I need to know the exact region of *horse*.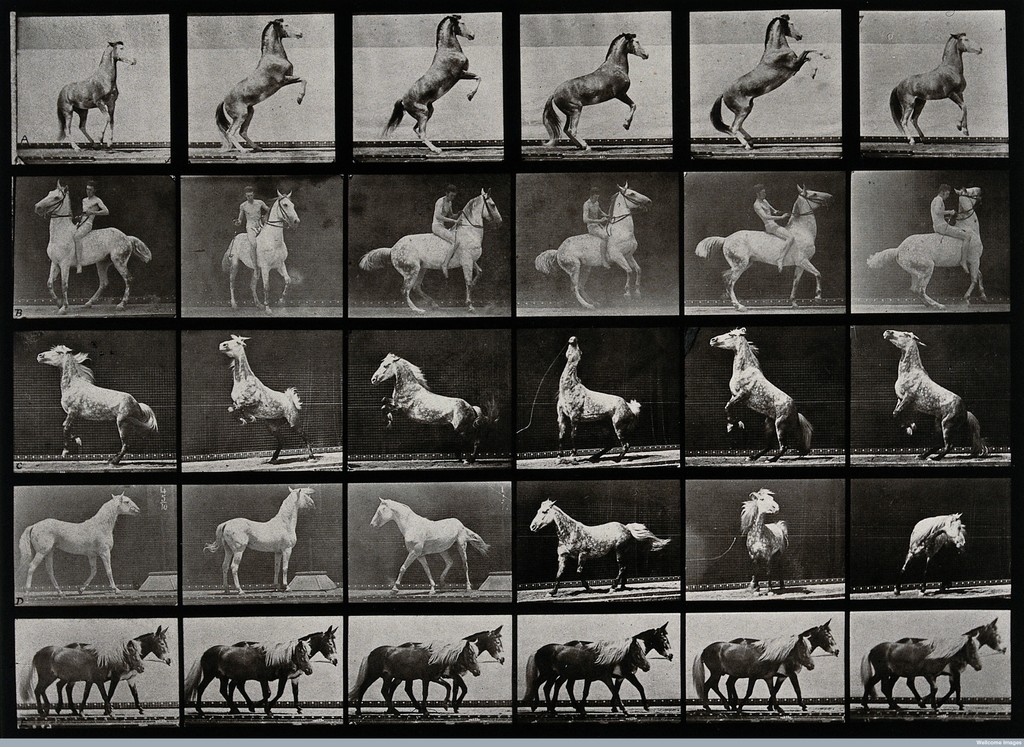
Region: bbox(219, 183, 303, 316).
